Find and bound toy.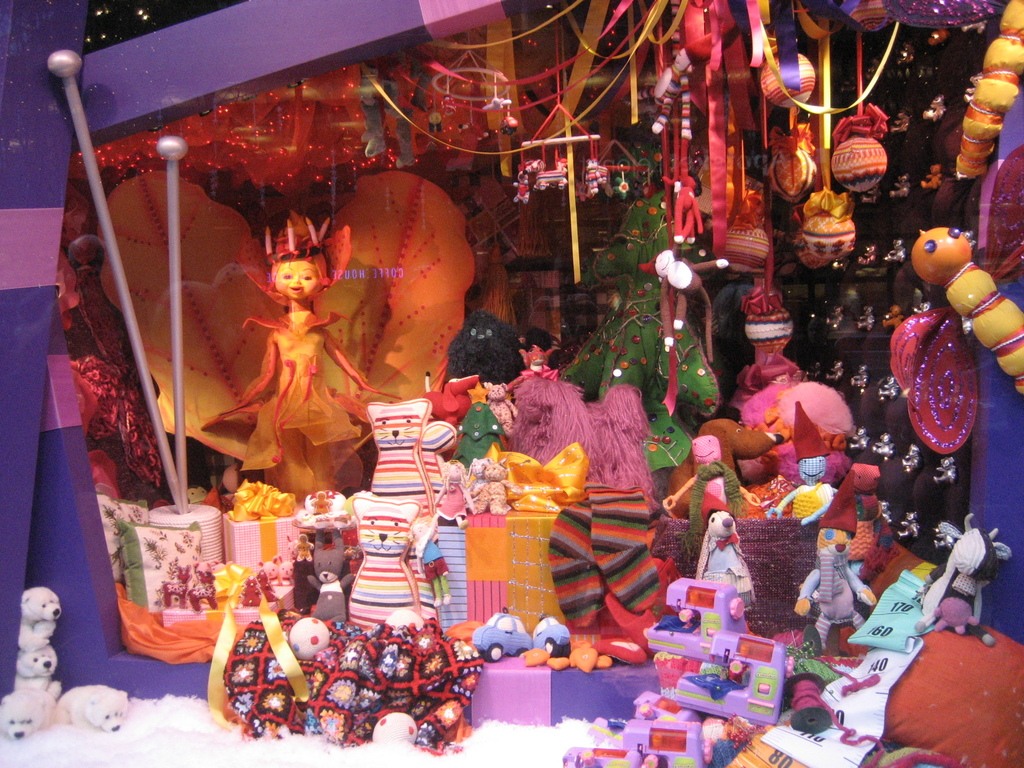
Bound: [262,556,282,581].
